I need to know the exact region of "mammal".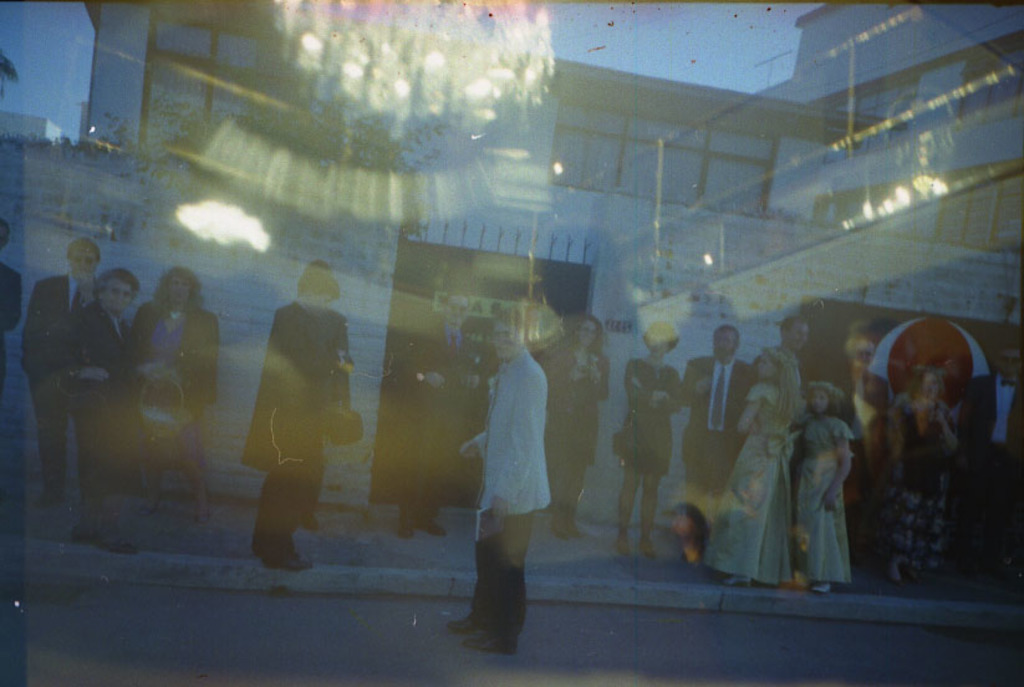
Region: x1=795, y1=382, x2=856, y2=590.
